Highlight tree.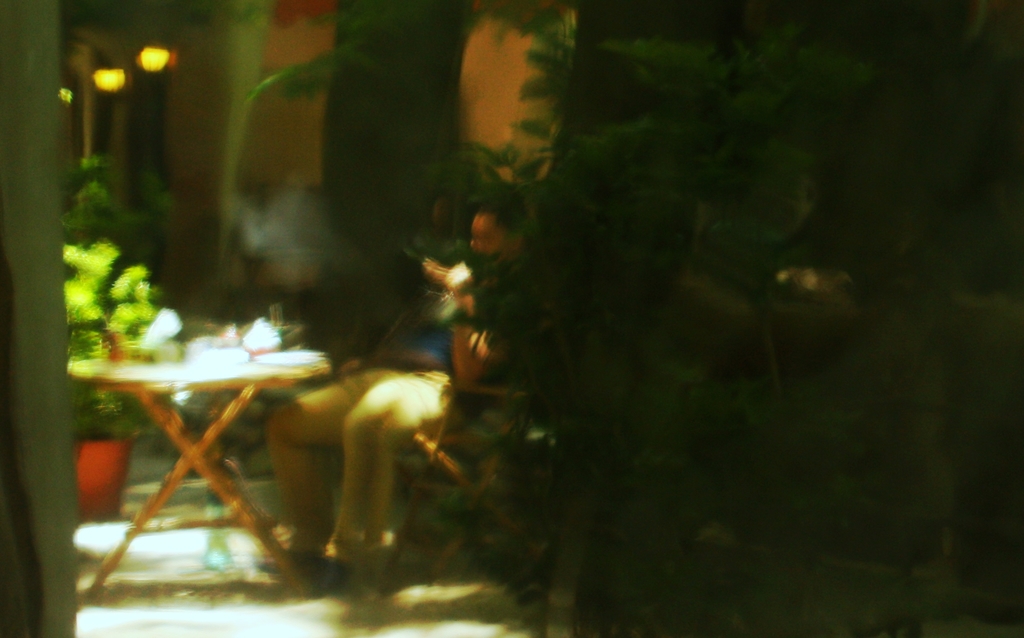
Highlighted region: (402, 0, 1023, 637).
